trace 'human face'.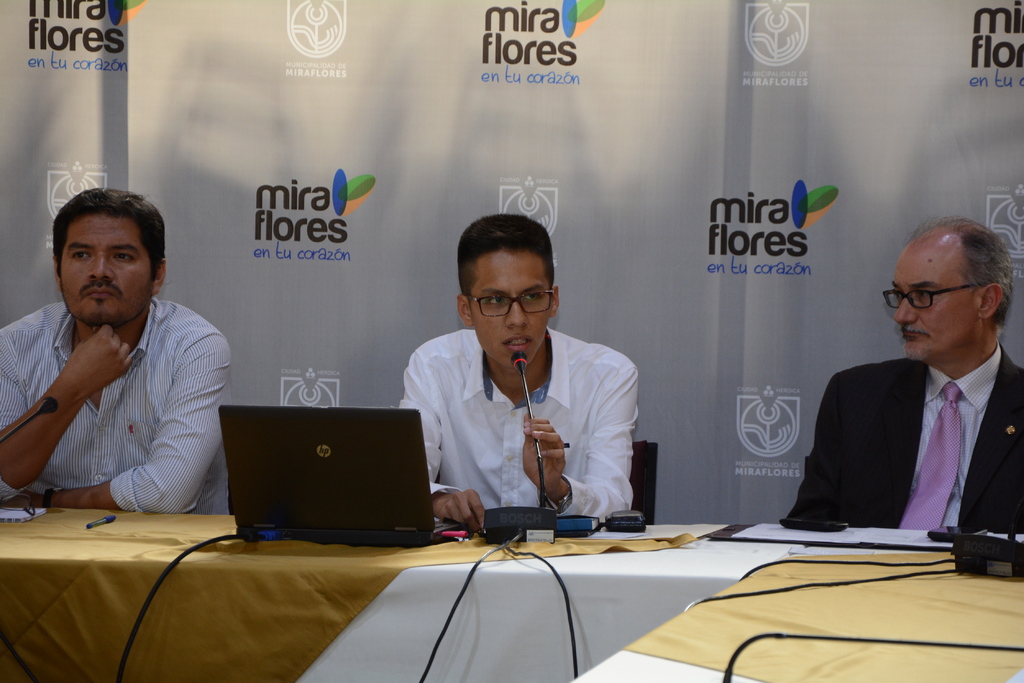
Traced to [x1=888, y1=225, x2=981, y2=366].
